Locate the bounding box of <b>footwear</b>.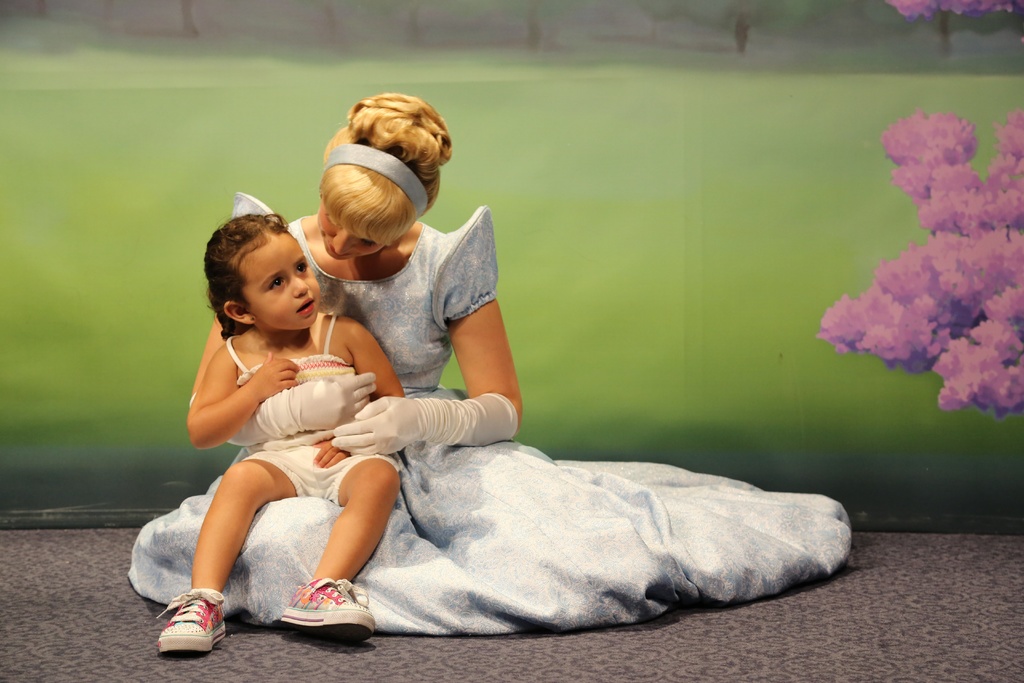
Bounding box: <bbox>152, 586, 231, 652</bbox>.
